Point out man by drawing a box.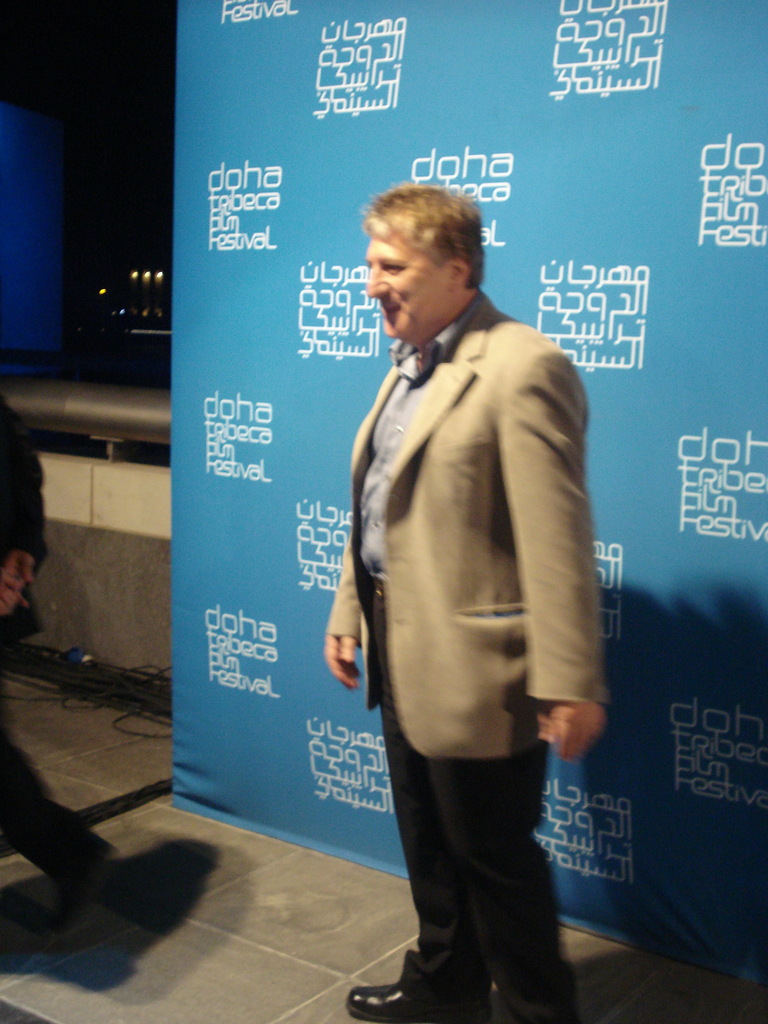
x1=317, y1=175, x2=625, y2=996.
